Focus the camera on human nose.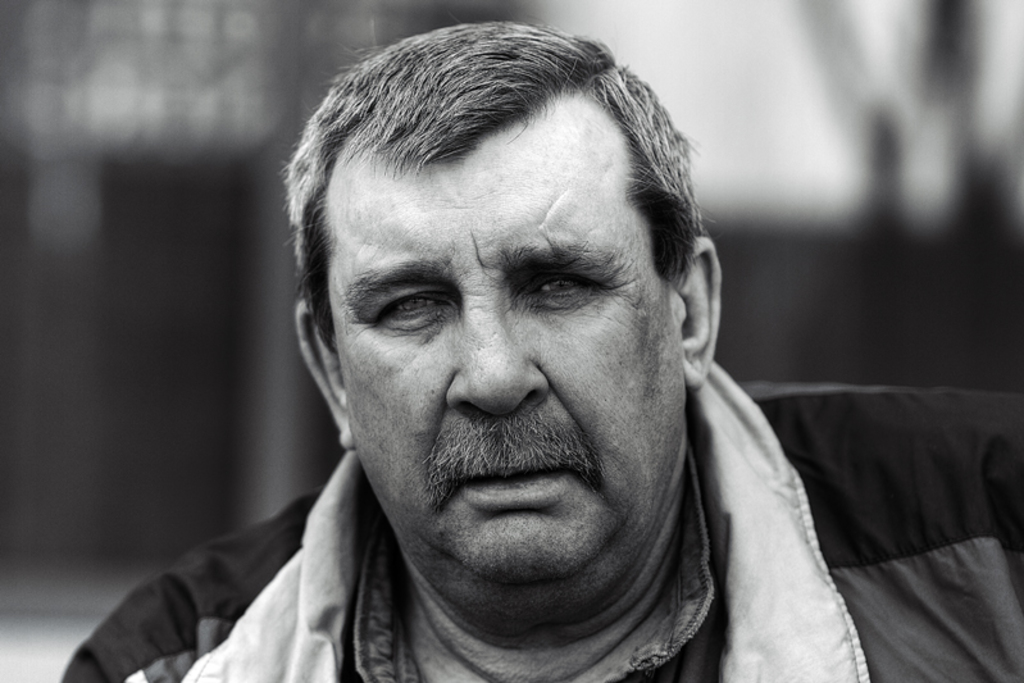
Focus region: pyautogui.locateOnScreen(442, 283, 551, 411).
